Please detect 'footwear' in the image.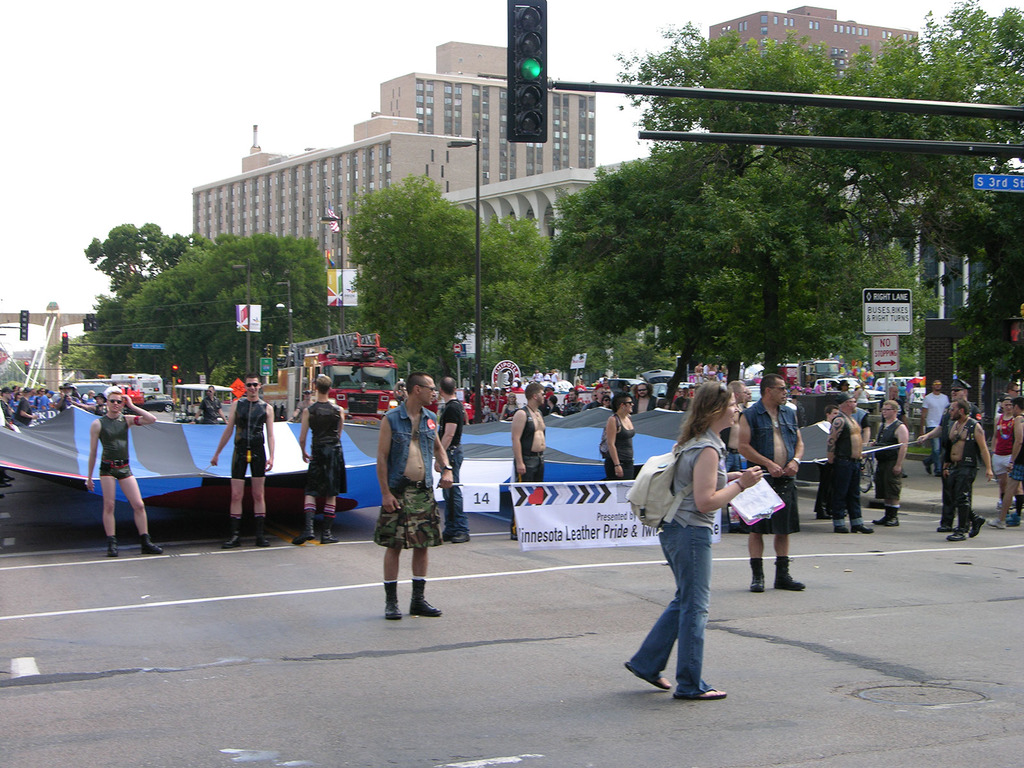
[774,574,804,593].
